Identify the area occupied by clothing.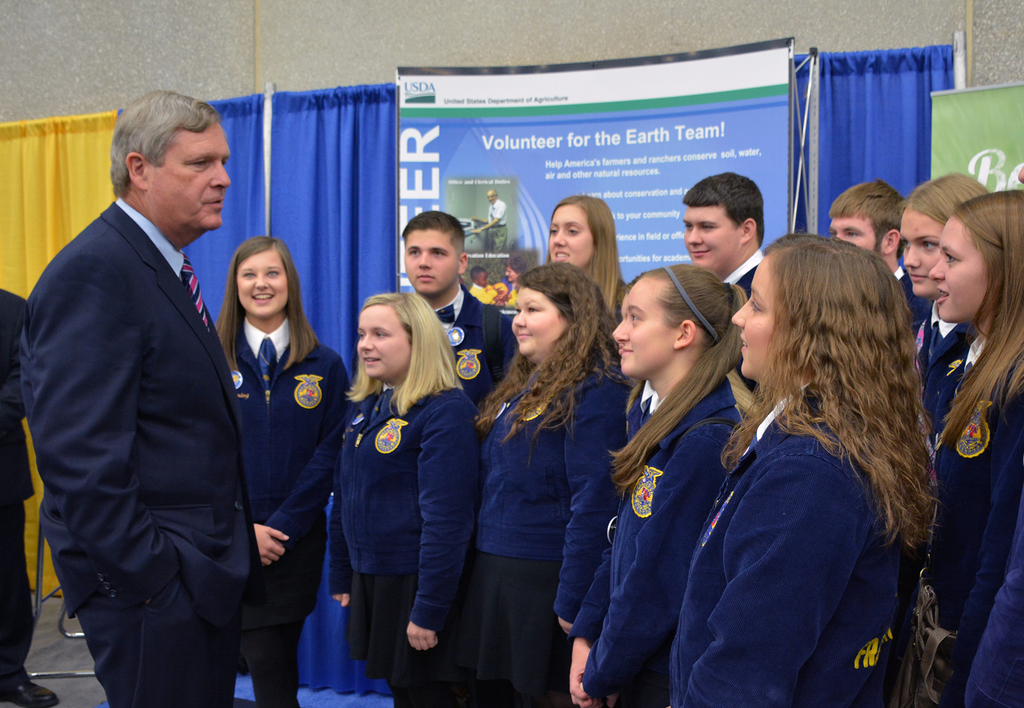
Area: <bbox>721, 248, 767, 299</bbox>.
